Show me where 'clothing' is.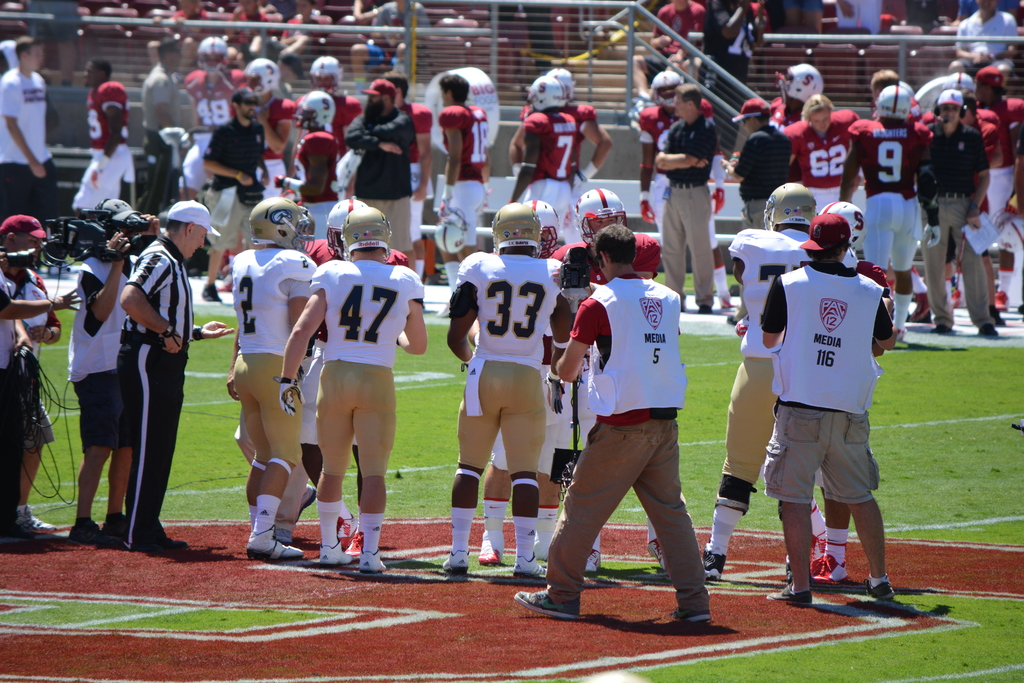
'clothing' is at <bbox>533, 497, 561, 544</bbox>.
